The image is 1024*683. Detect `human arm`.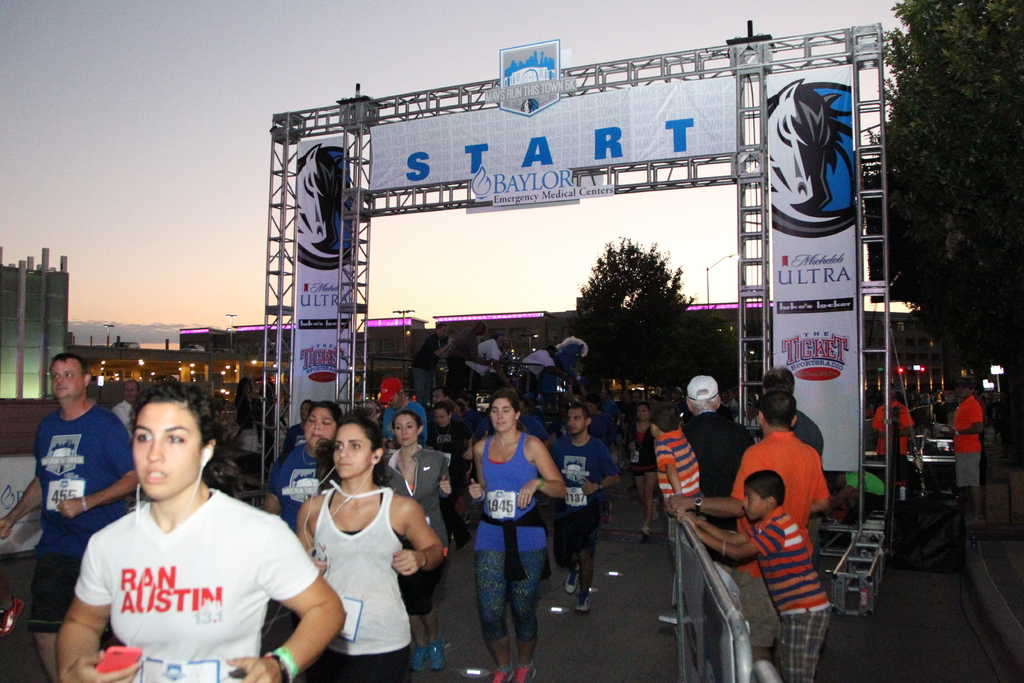
Detection: [256,452,289,518].
